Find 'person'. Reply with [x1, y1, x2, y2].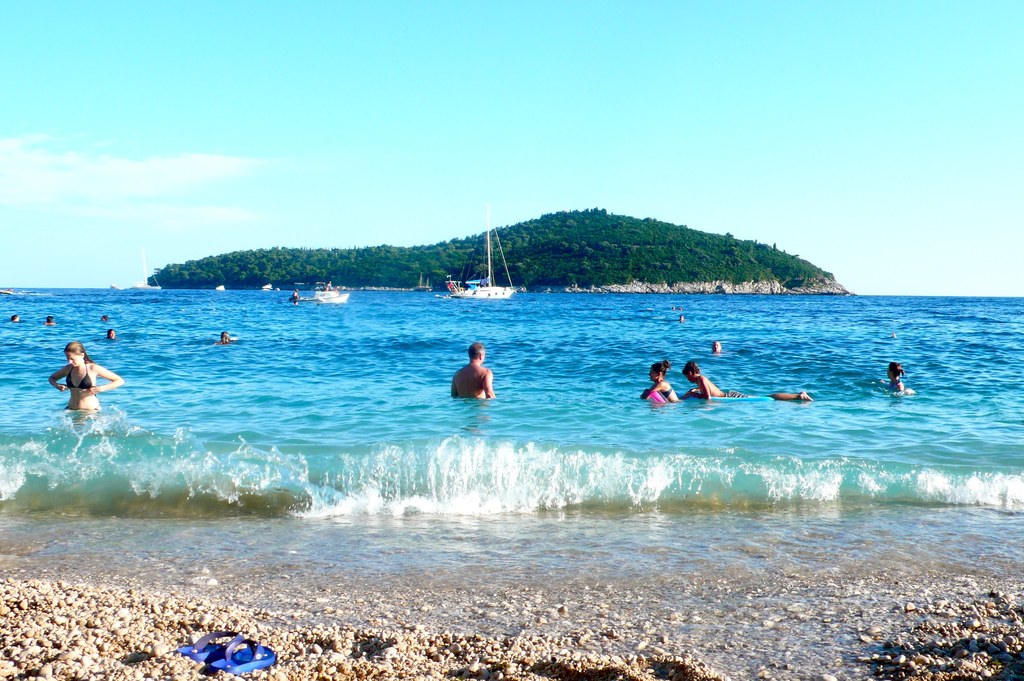
[648, 361, 685, 403].
